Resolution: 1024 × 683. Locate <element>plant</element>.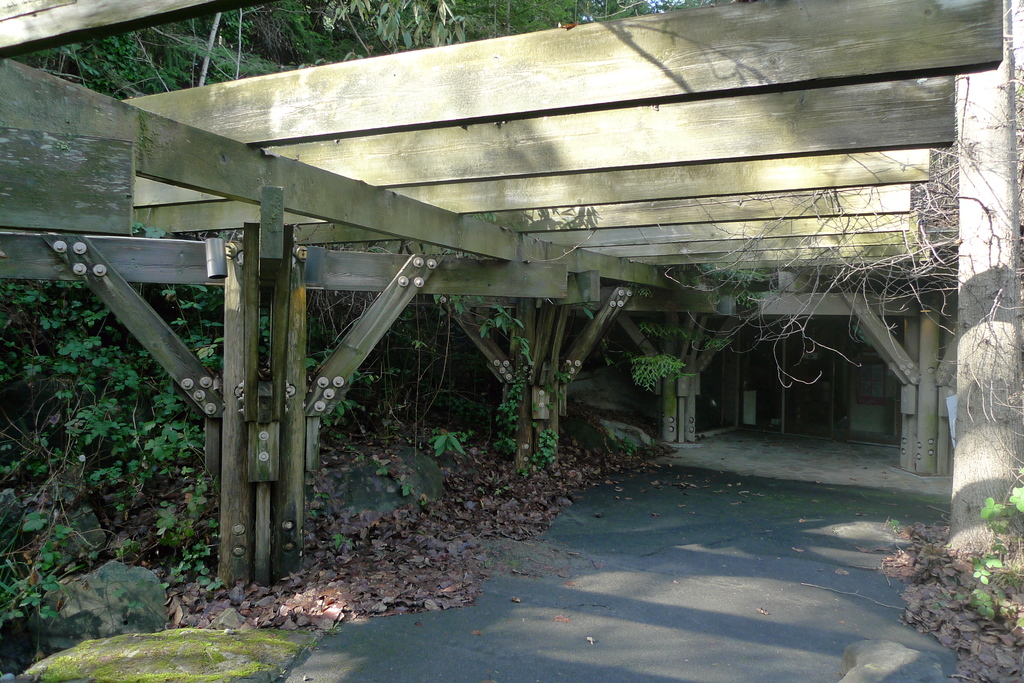
box=[311, 487, 337, 516].
